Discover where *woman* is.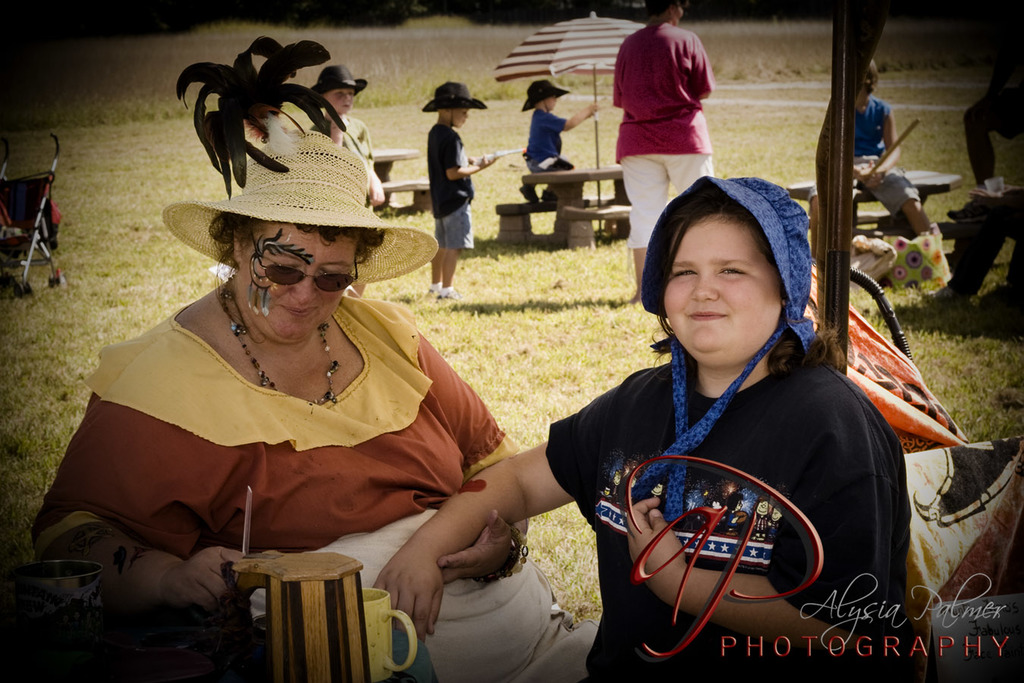
Discovered at x1=372 y1=172 x2=915 y2=681.
